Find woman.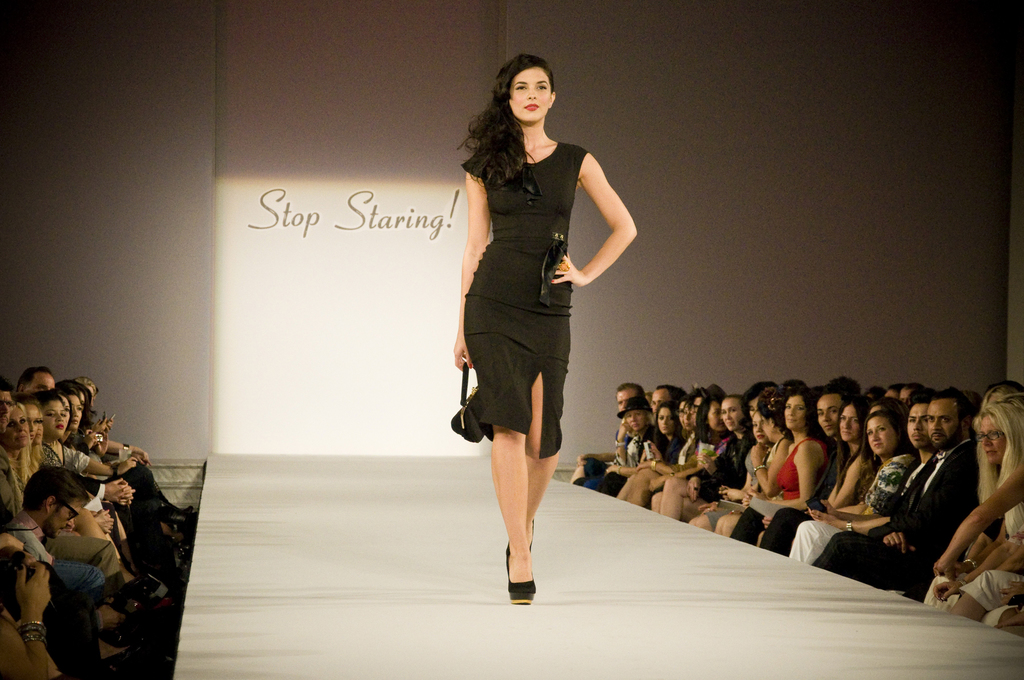
detection(660, 394, 757, 521).
